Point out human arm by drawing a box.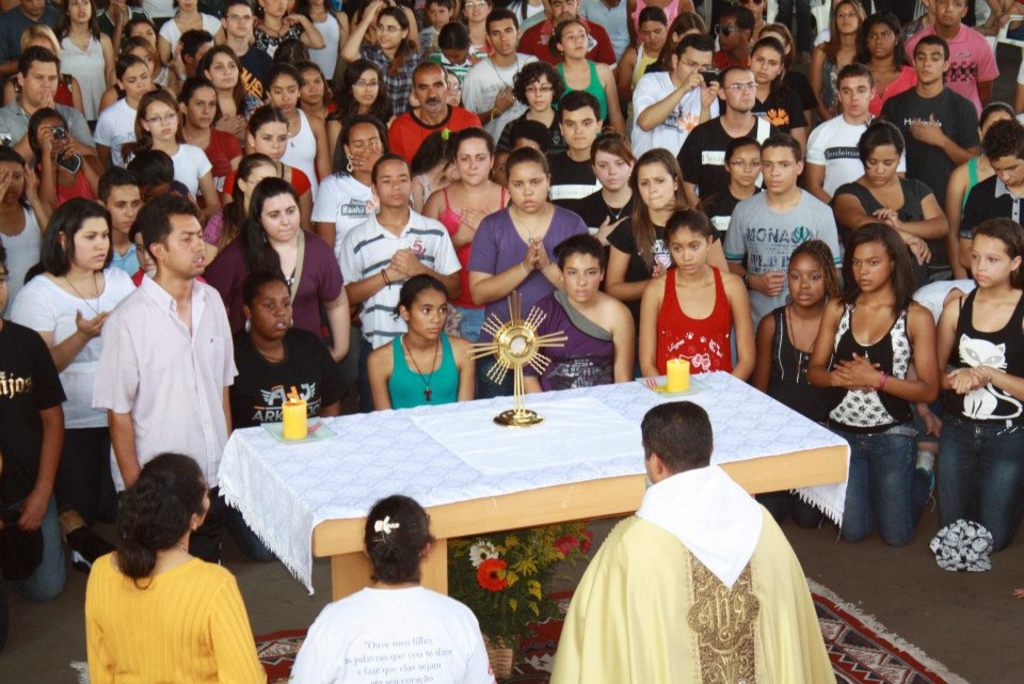
(336, 12, 350, 45).
